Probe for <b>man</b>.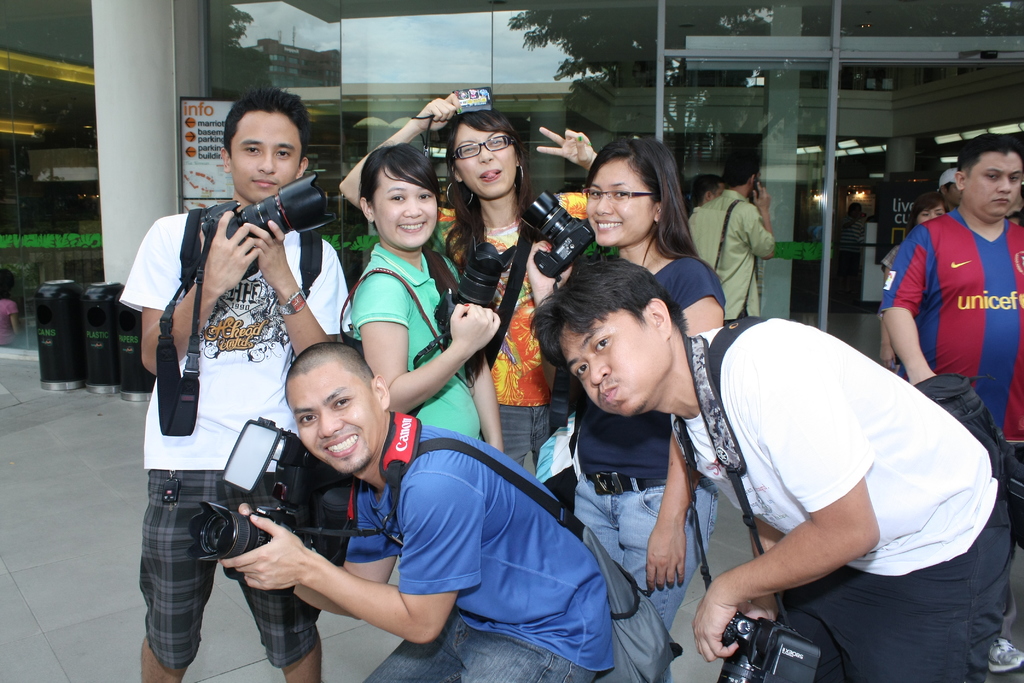
Probe result: [x1=882, y1=135, x2=1023, y2=677].
